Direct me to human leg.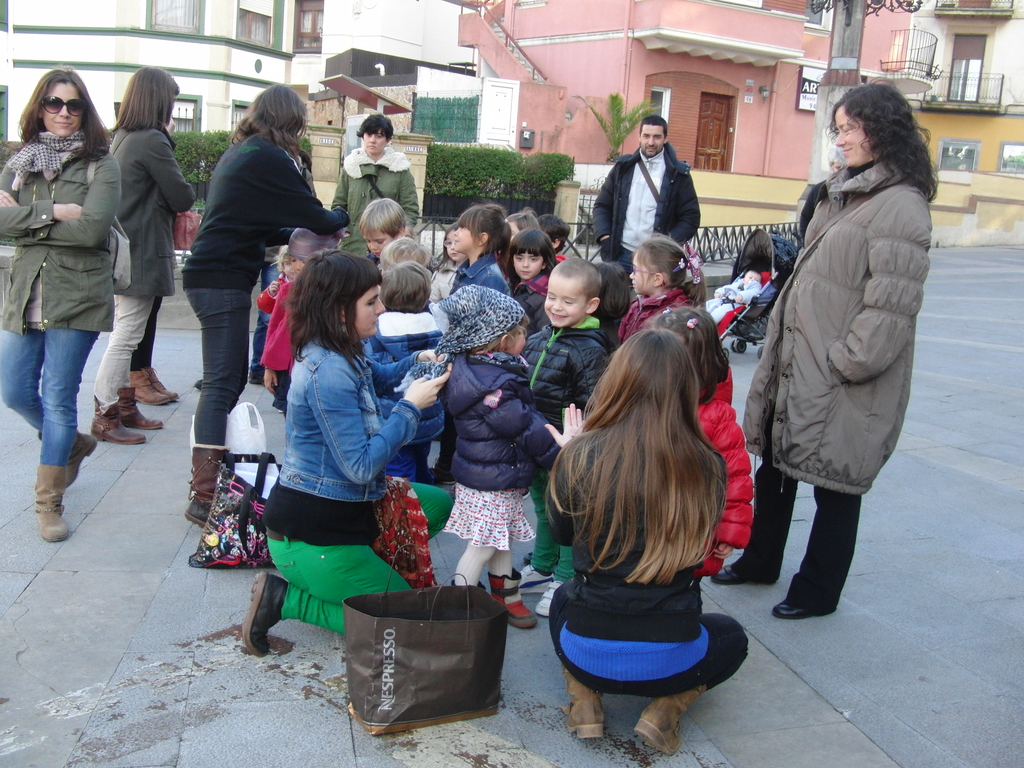
Direction: bbox=(146, 296, 182, 395).
